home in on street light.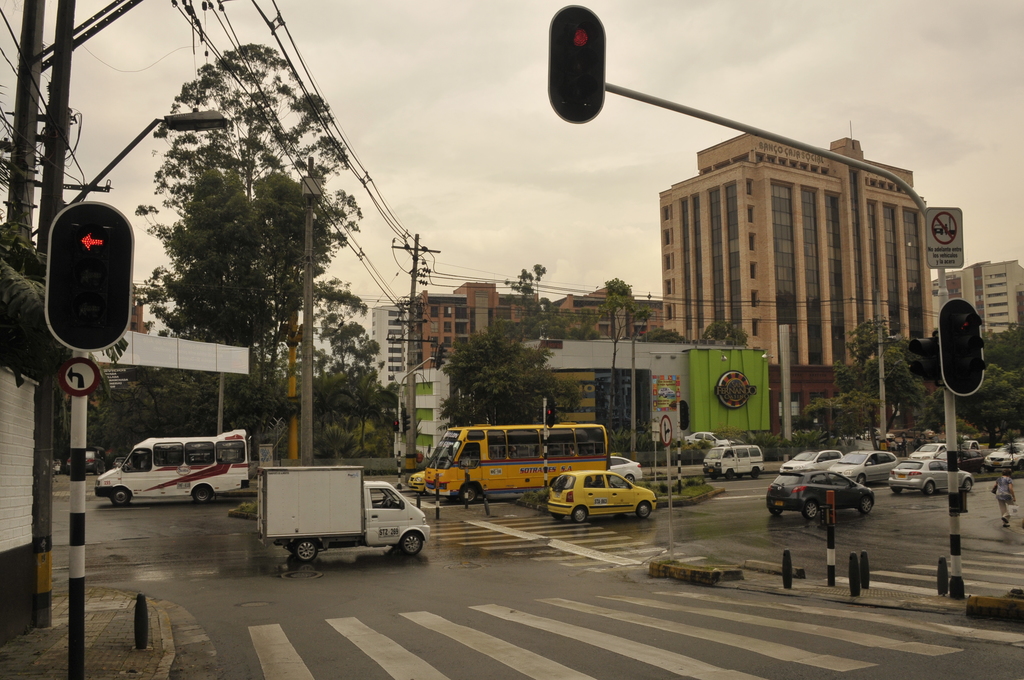
Homed in at pyautogui.locateOnScreen(395, 355, 436, 493).
